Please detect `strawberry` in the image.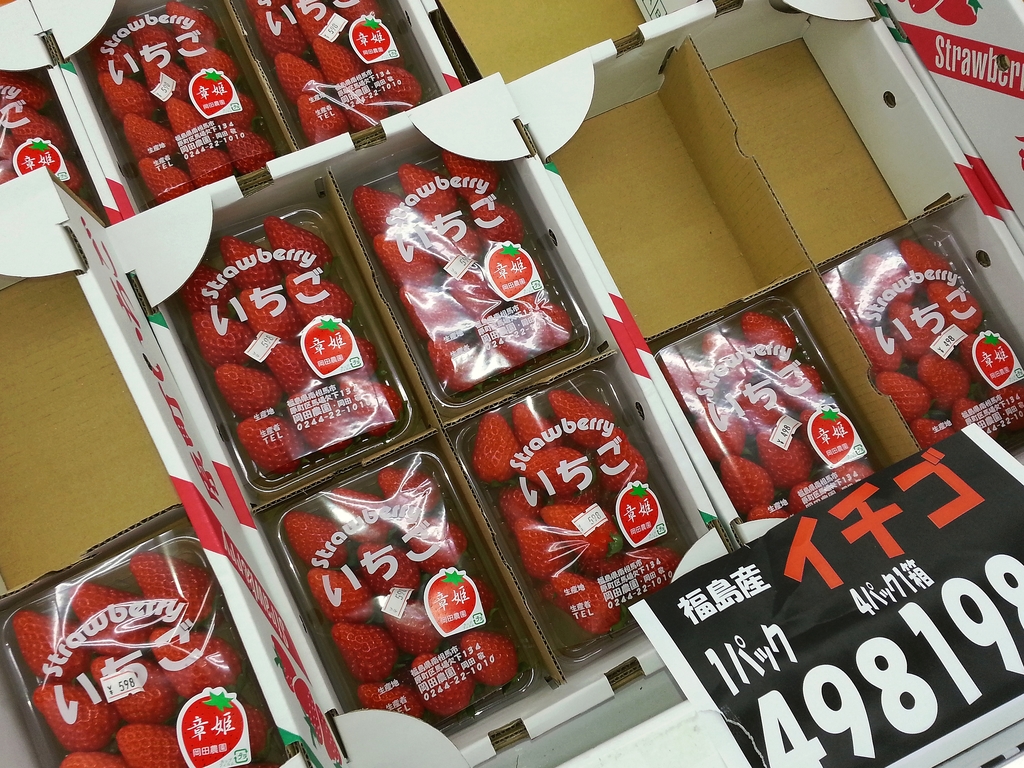
[x1=486, y1=246, x2=531, y2=299].
